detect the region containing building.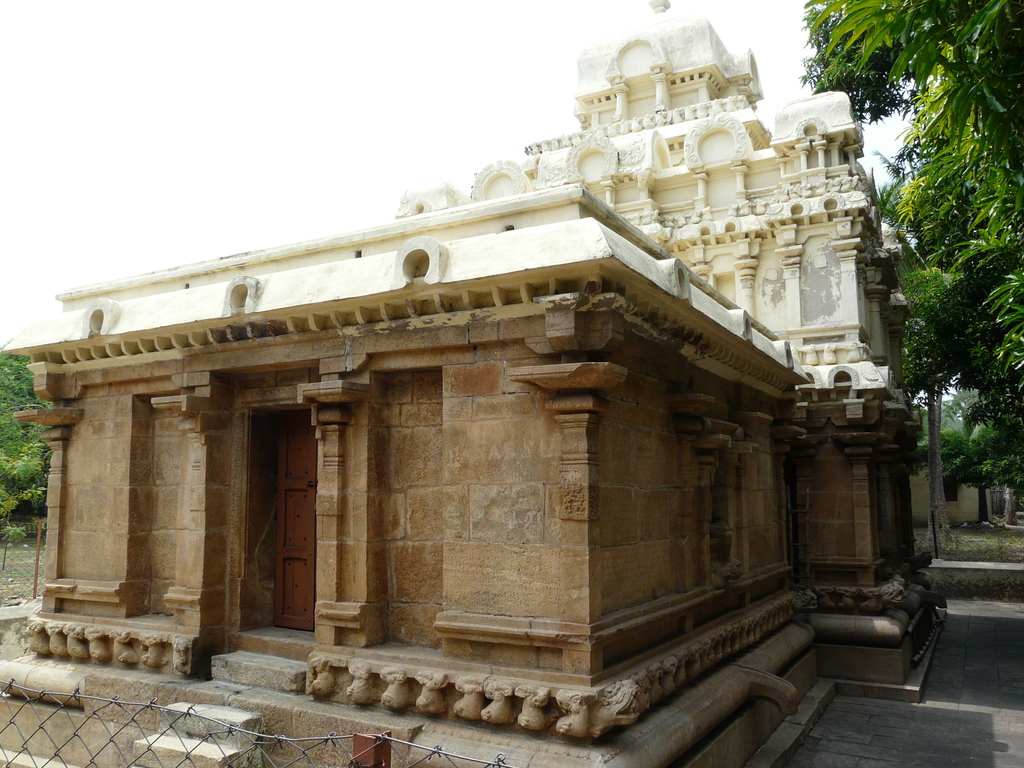
BBox(4, 1, 951, 767).
